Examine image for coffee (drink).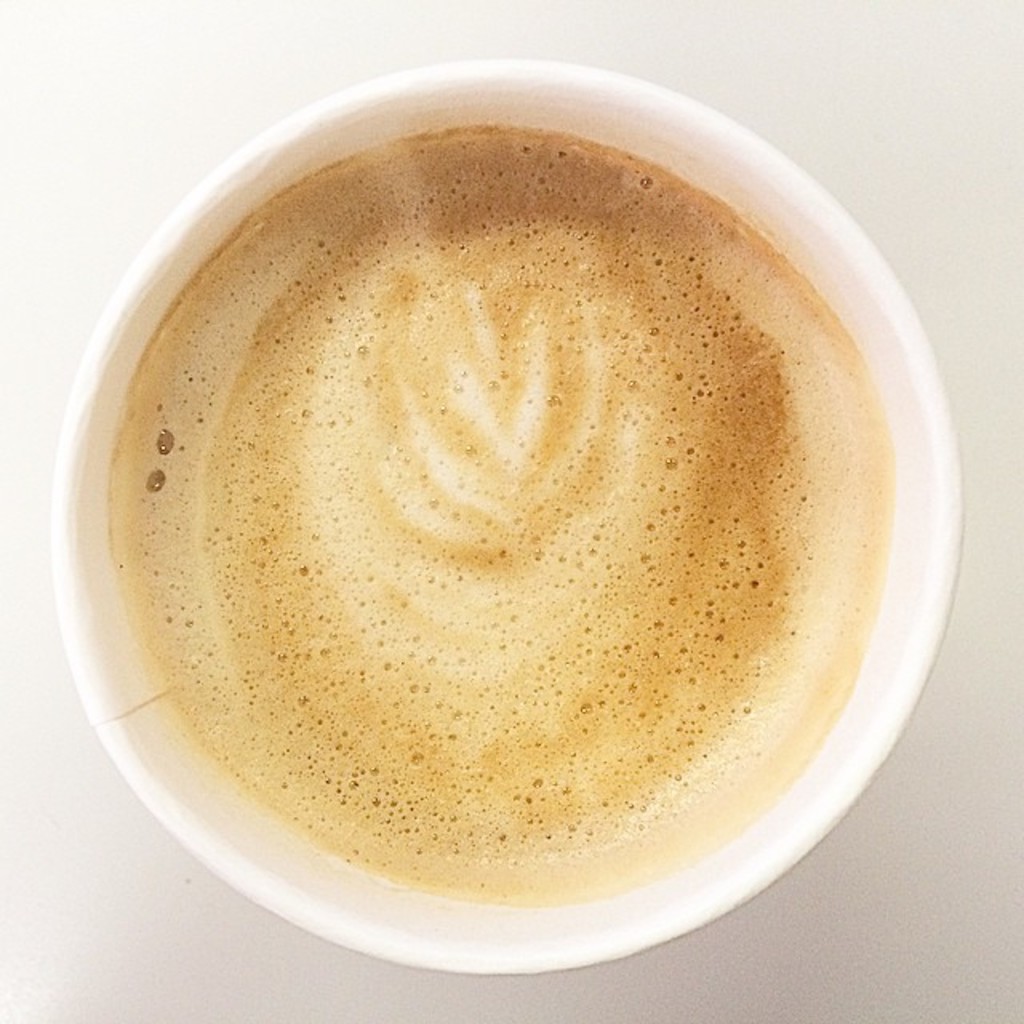
Examination result: {"x1": 75, "y1": 141, "x2": 974, "y2": 941}.
